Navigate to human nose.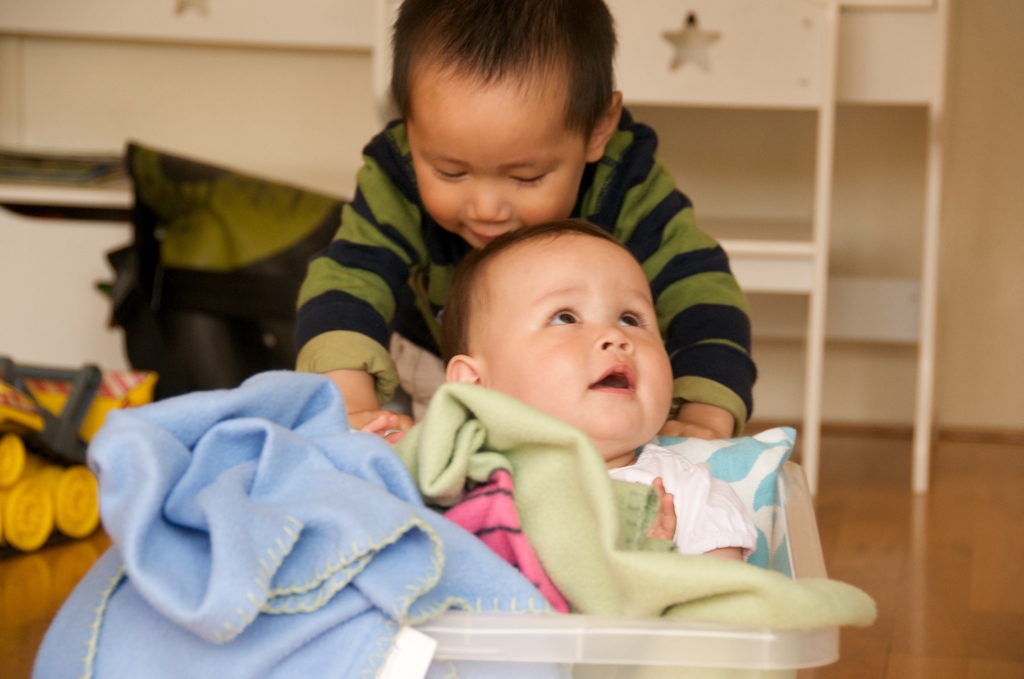
Navigation target: [x1=593, y1=318, x2=636, y2=353].
